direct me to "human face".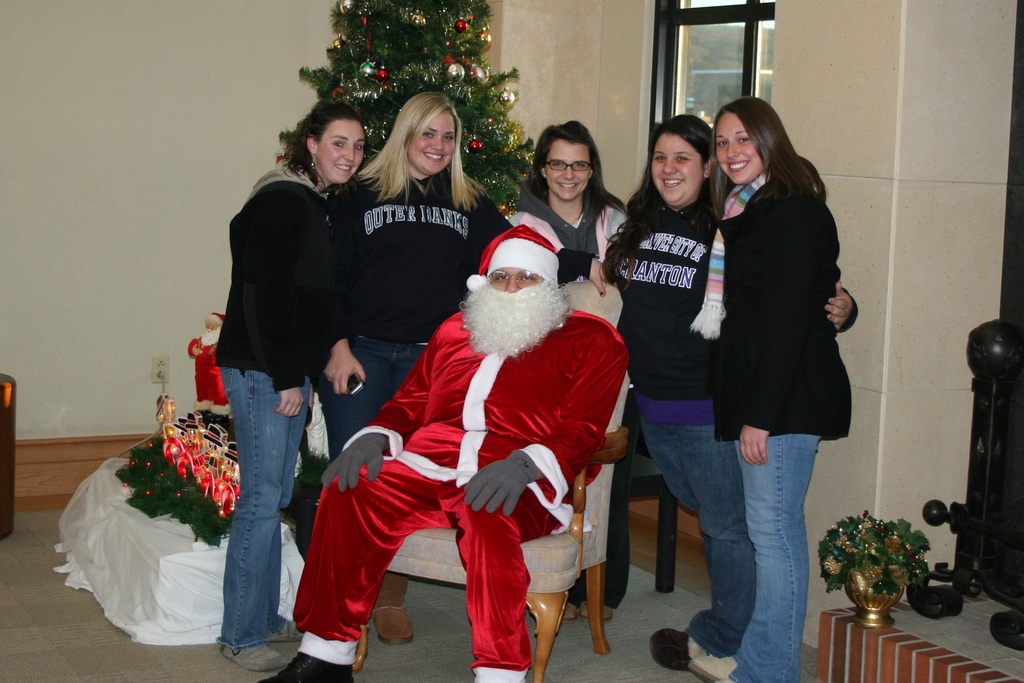
Direction: 485:265:541:293.
